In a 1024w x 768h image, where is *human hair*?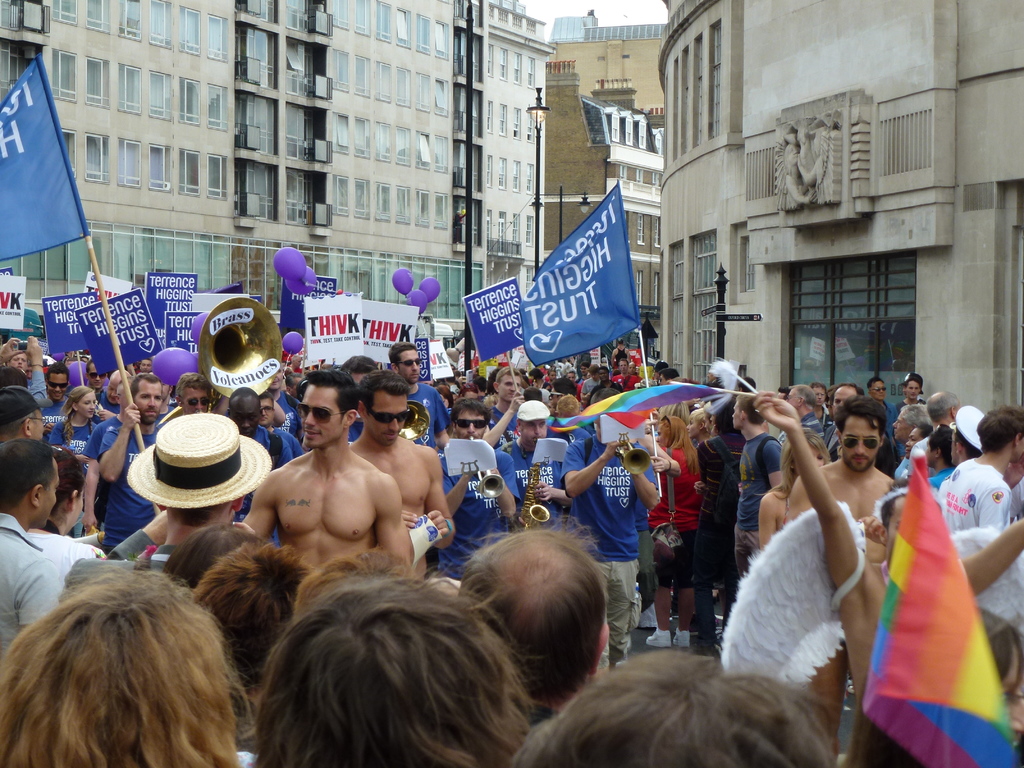
[387,339,419,367].
